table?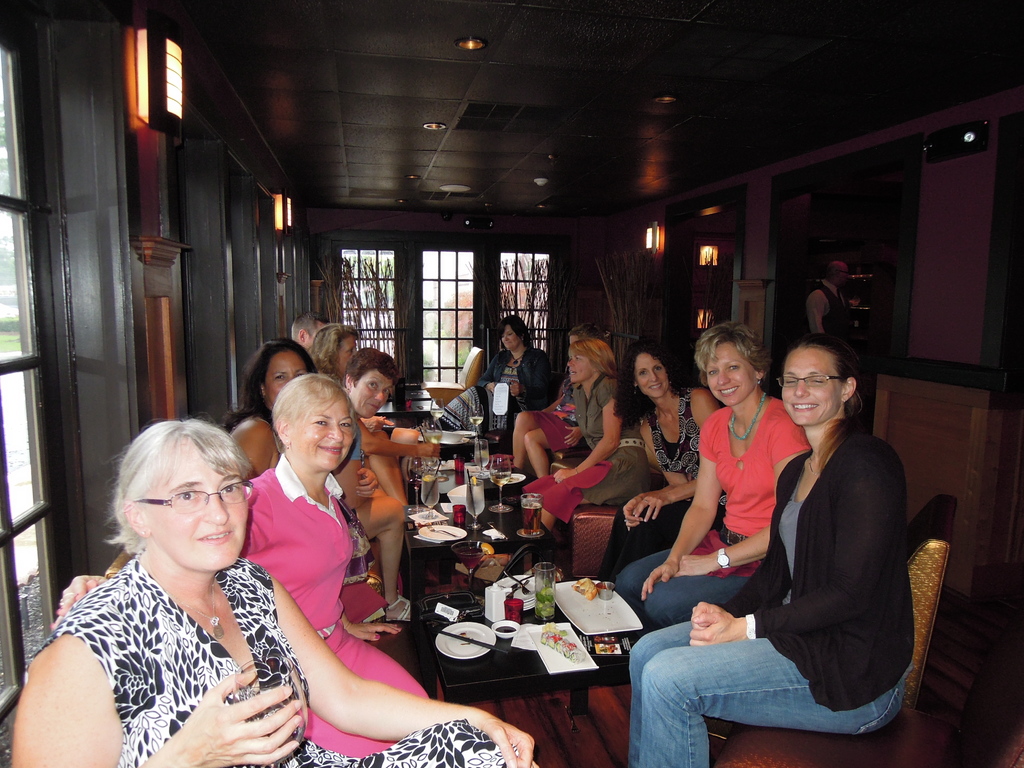
<box>374,401,438,420</box>
